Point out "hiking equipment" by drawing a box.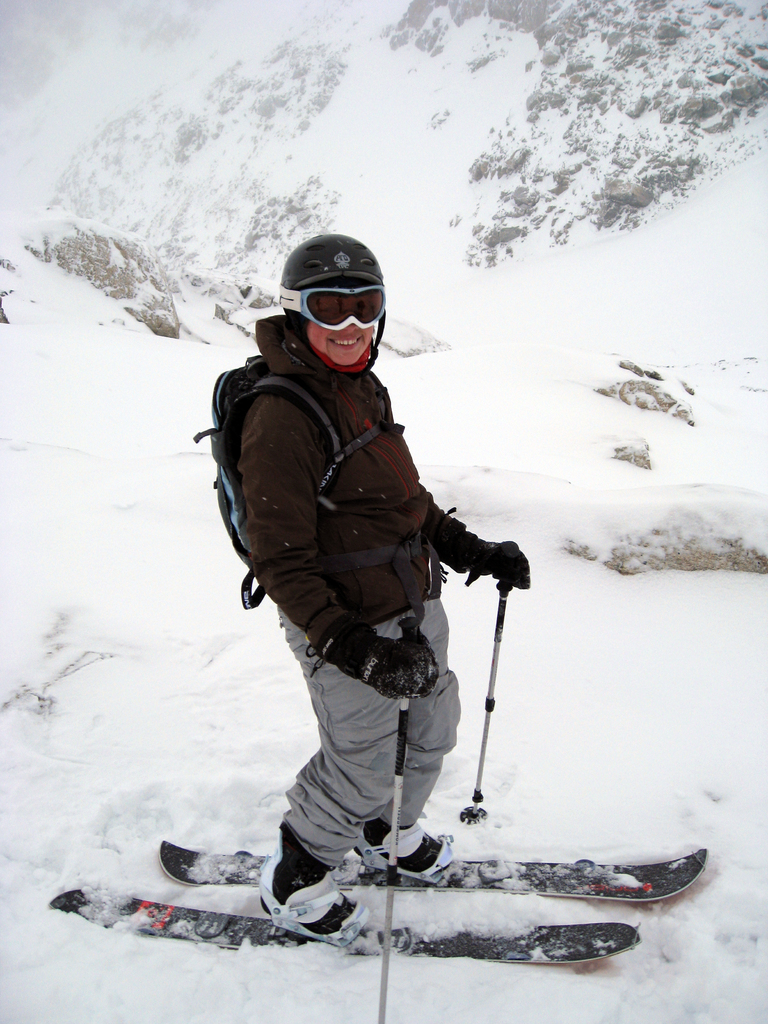
<box>186,346,410,627</box>.
